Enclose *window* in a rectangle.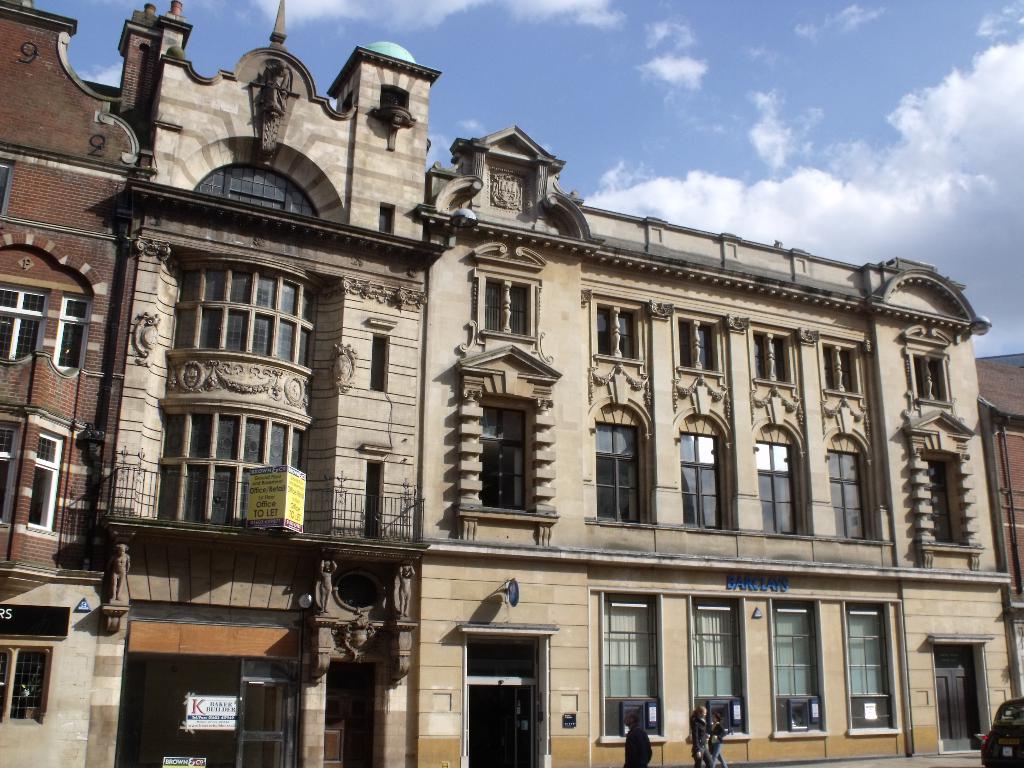
bbox=(904, 349, 952, 404).
